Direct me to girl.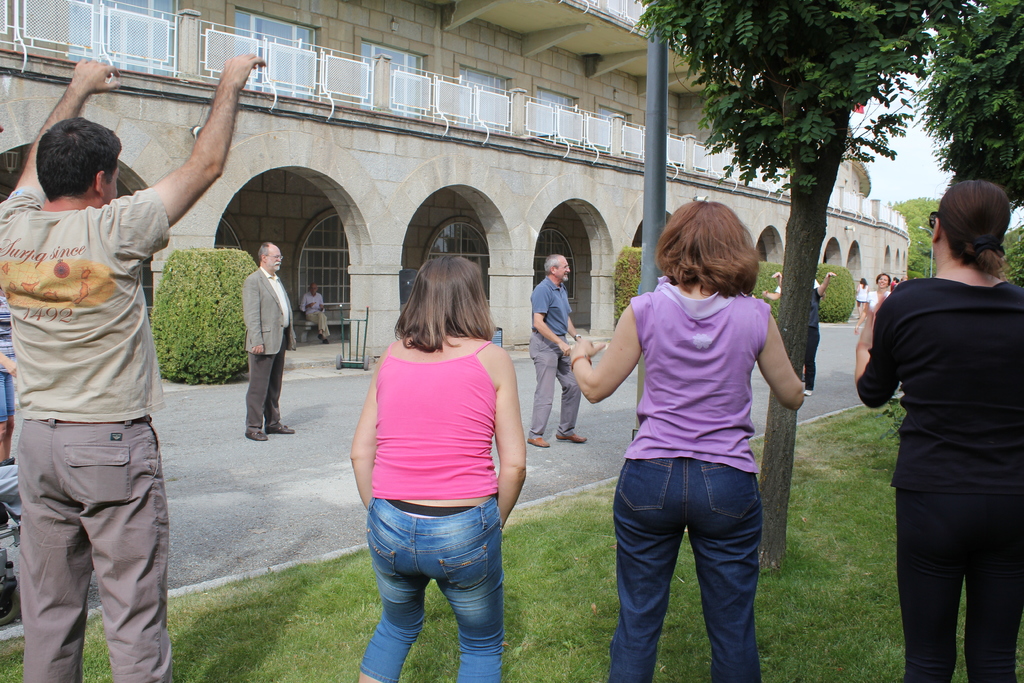
Direction: Rect(344, 252, 531, 682).
